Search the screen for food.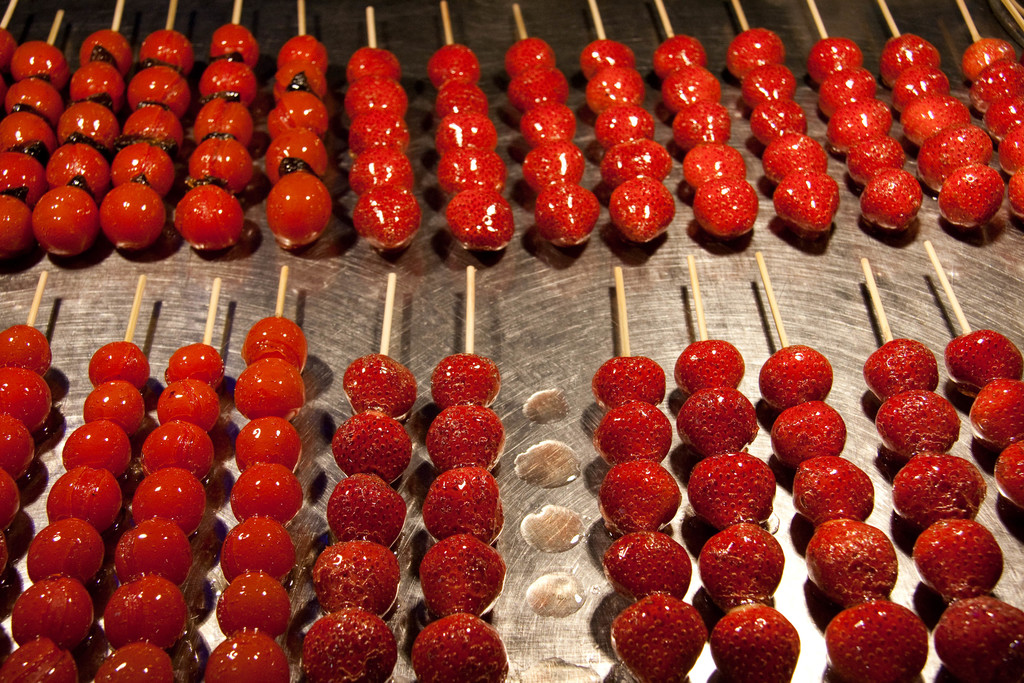
Found at <bbox>745, 95, 810, 143</bbox>.
